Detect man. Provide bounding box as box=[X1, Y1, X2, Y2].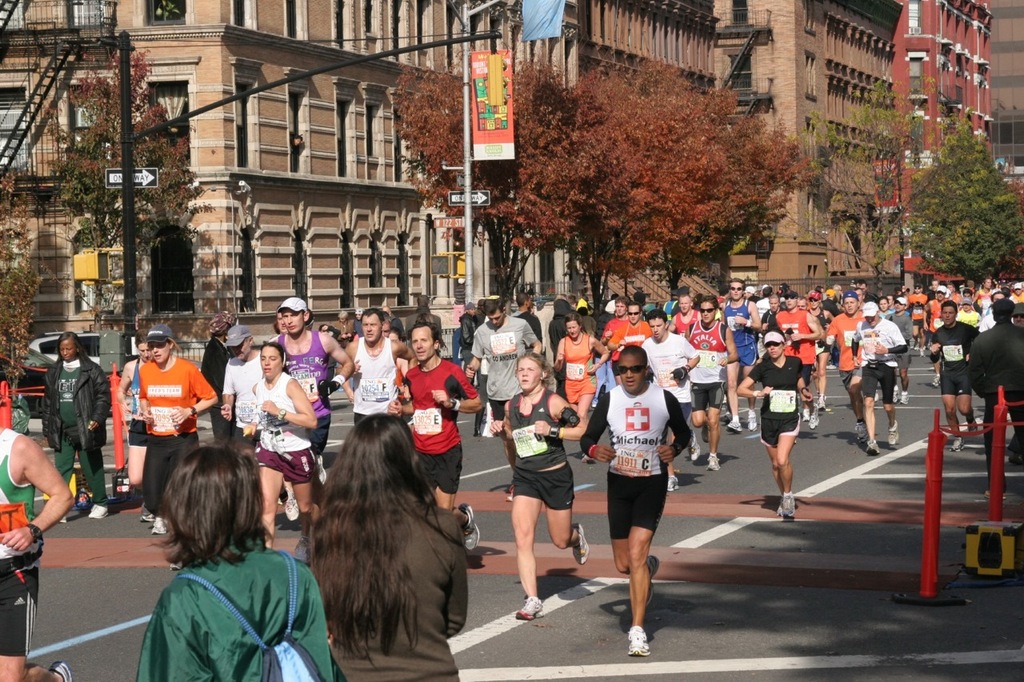
box=[589, 334, 693, 640].
